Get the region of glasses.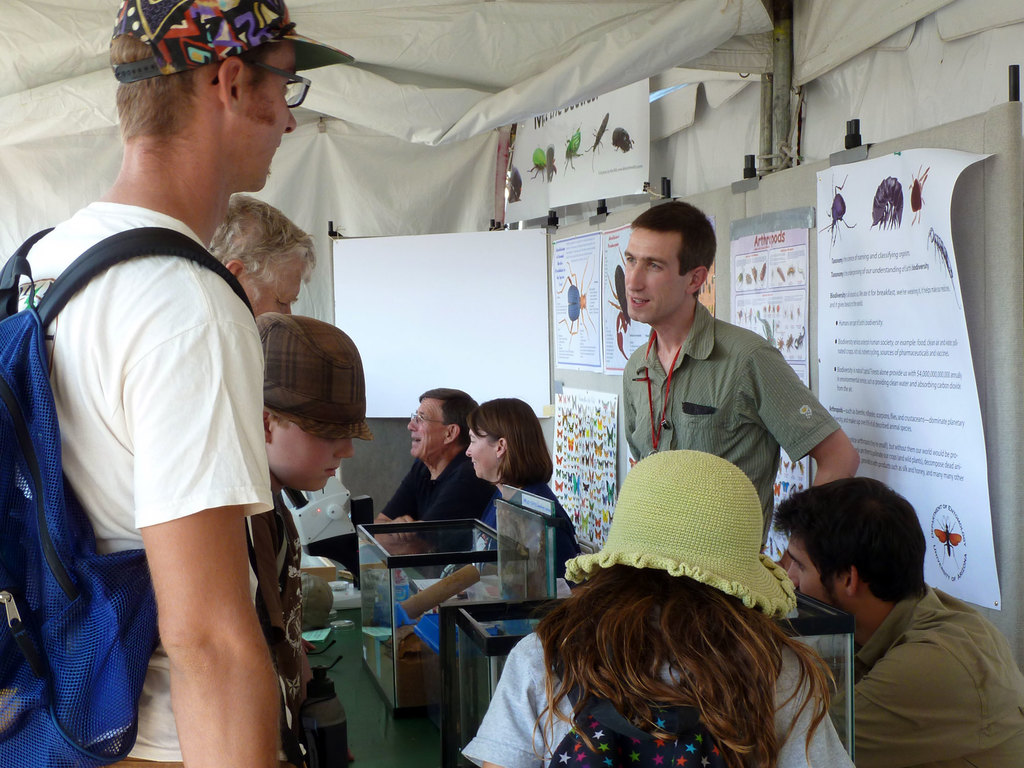
box=[410, 410, 449, 426].
